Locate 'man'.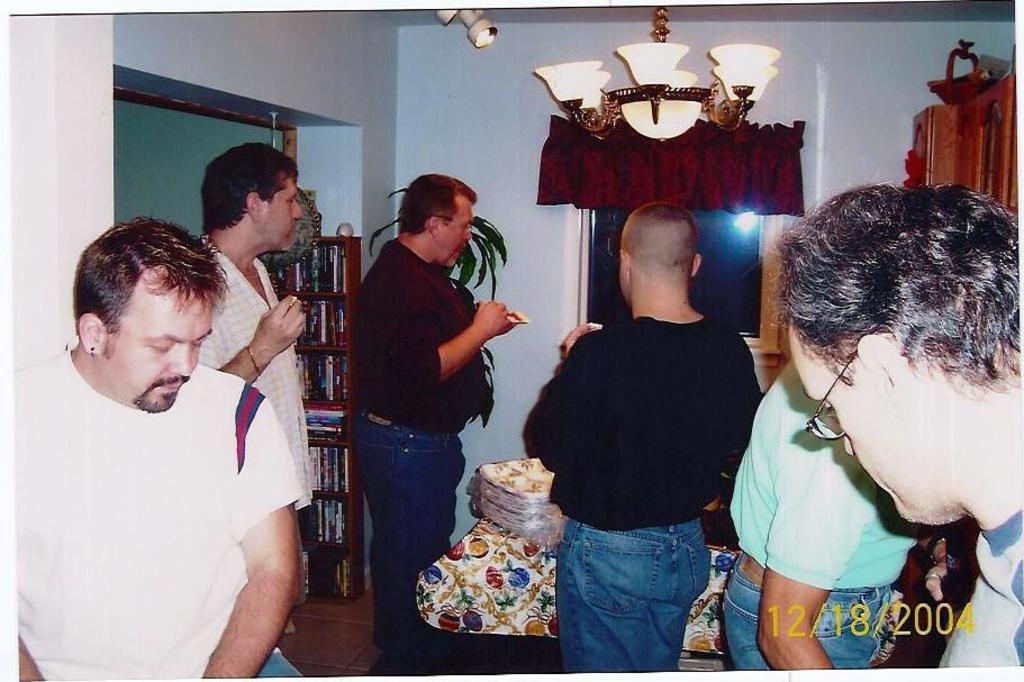
Bounding box: bbox=[12, 198, 320, 655].
